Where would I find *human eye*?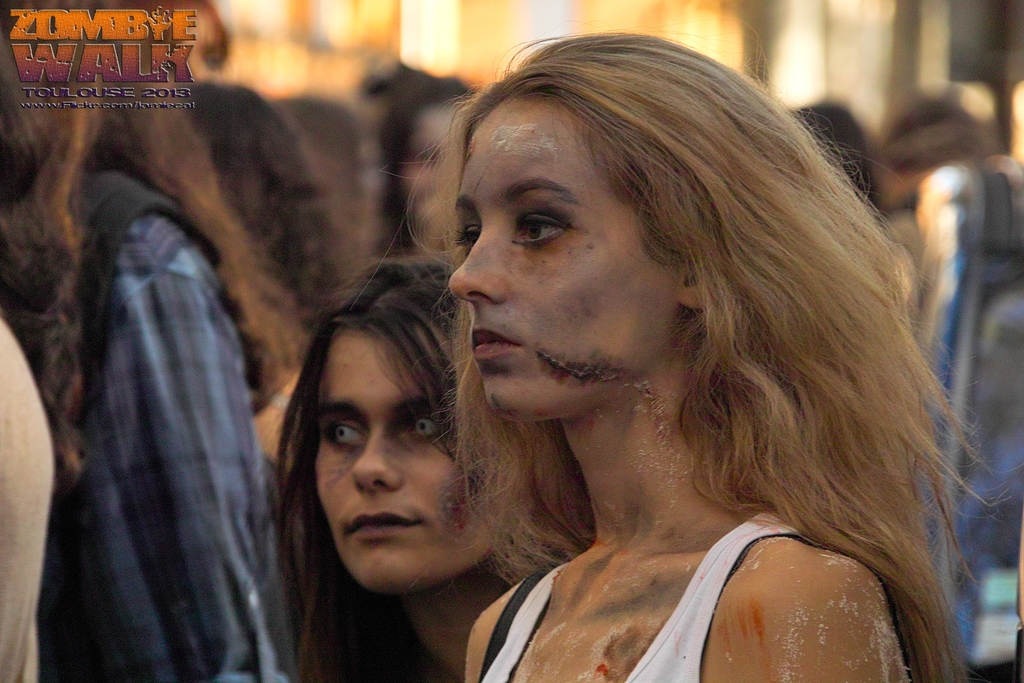
At Rect(454, 219, 481, 252).
